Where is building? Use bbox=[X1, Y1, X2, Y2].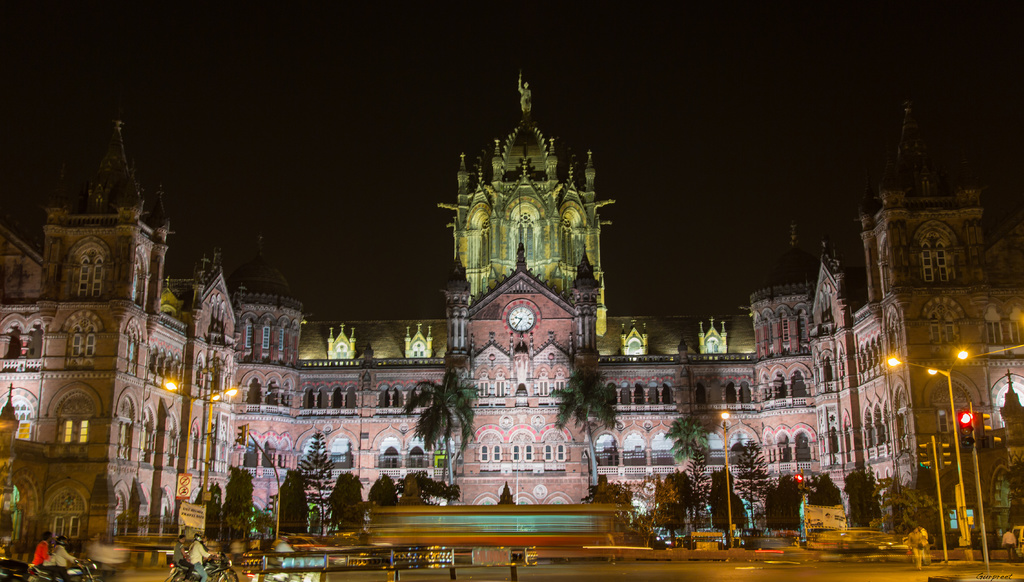
bbox=[0, 65, 1023, 555].
